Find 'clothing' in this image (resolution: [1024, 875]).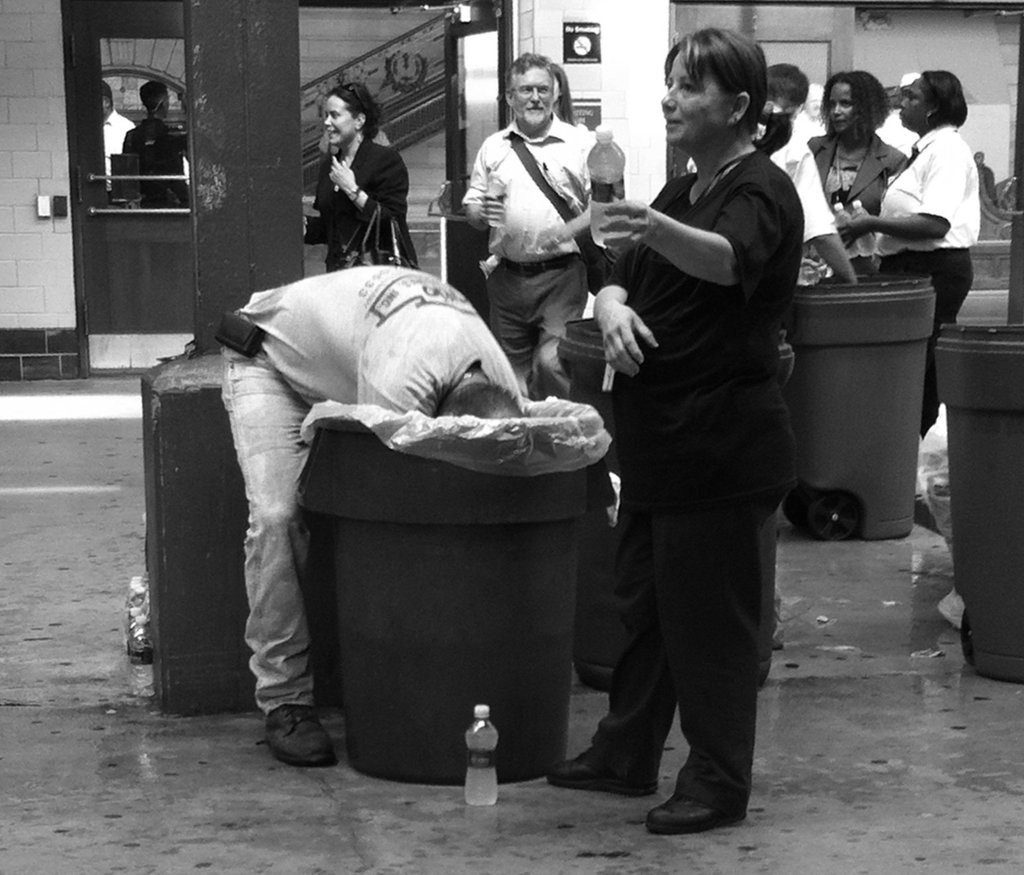
[807,125,909,279].
